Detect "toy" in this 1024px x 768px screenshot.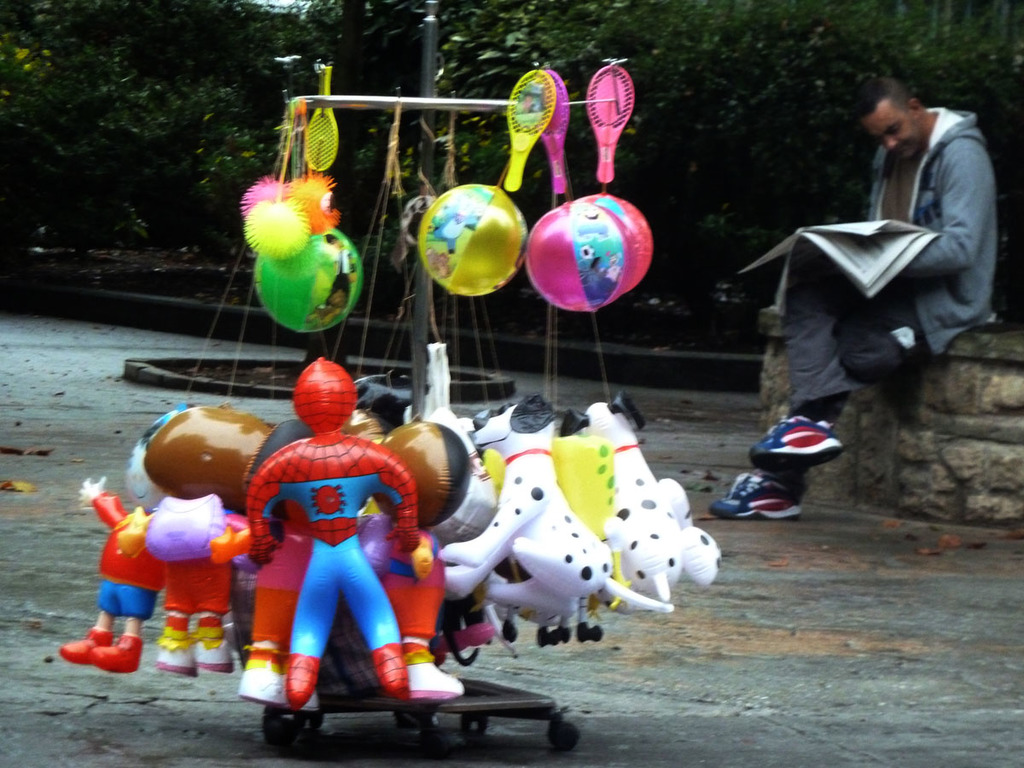
Detection: [575,196,651,294].
